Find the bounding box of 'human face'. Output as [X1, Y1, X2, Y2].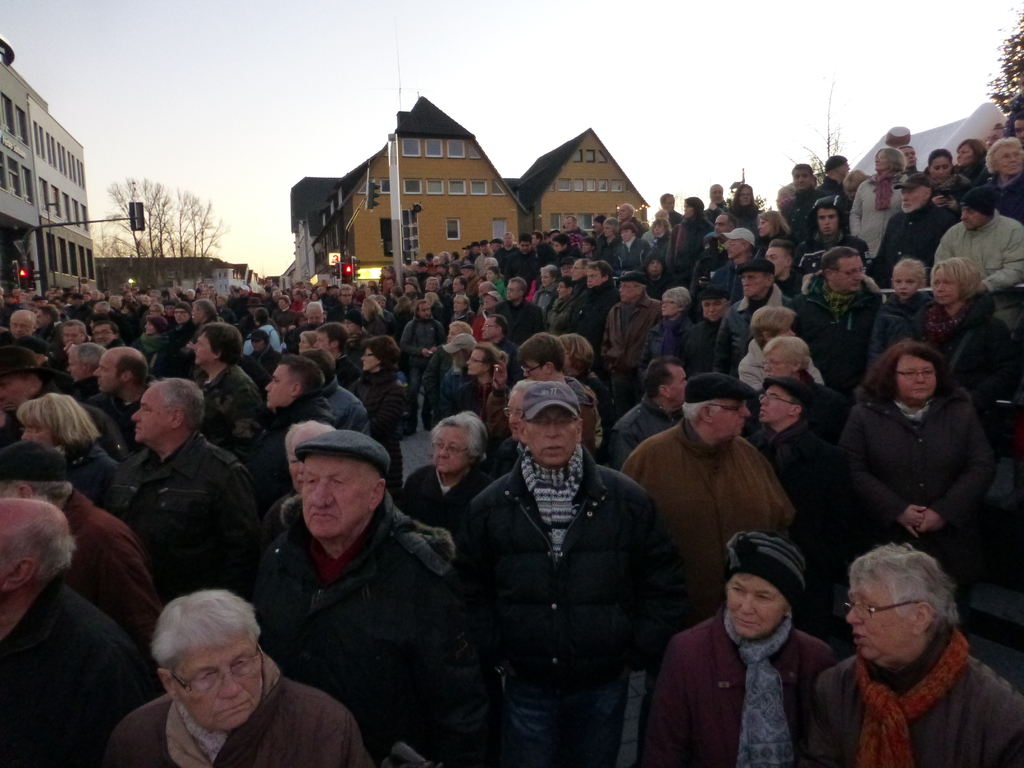
[66, 352, 83, 381].
